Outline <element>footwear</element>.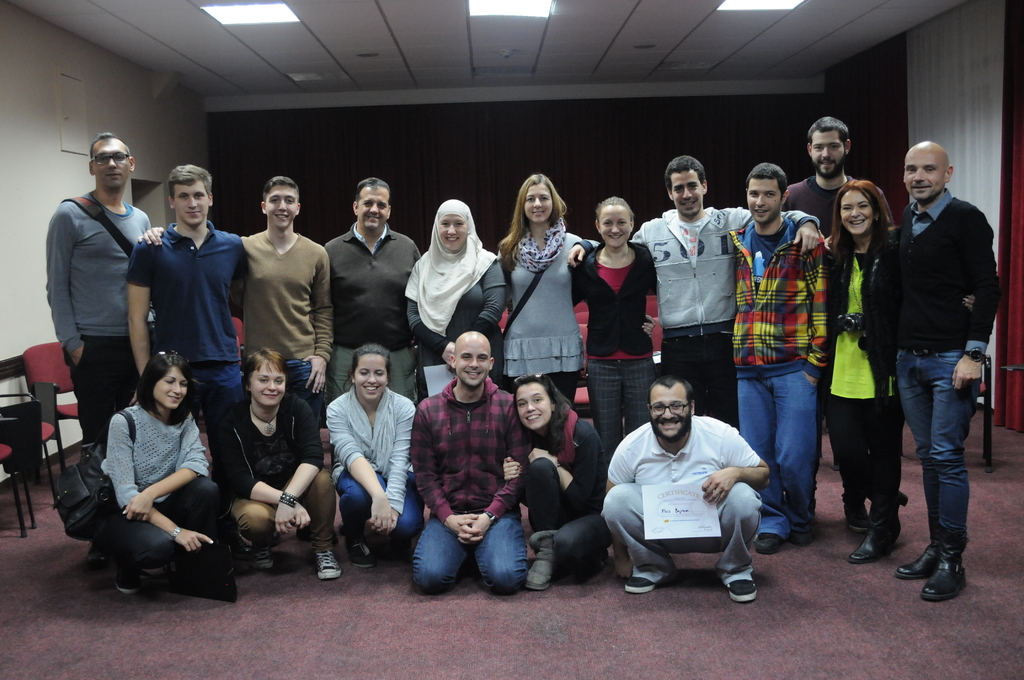
Outline: 759, 534, 787, 553.
